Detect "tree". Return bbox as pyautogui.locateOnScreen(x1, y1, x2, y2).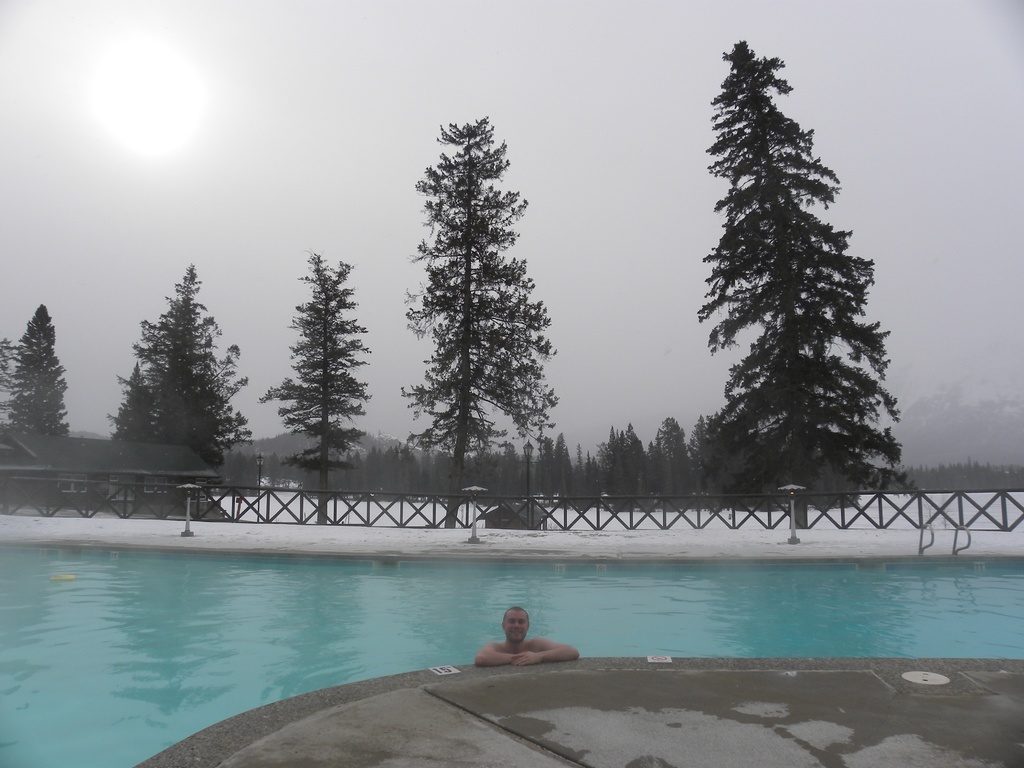
pyautogui.locateOnScreen(682, 47, 909, 509).
